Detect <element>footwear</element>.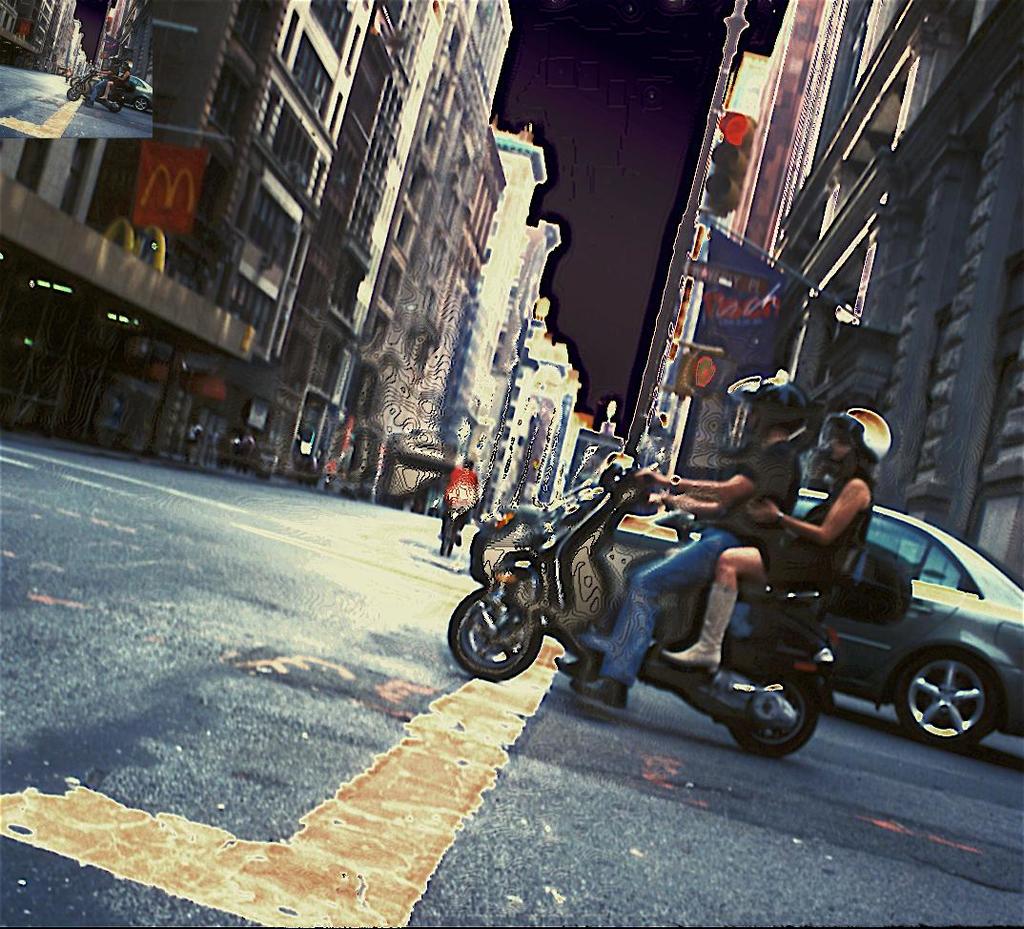
Detected at Rect(545, 655, 595, 681).
